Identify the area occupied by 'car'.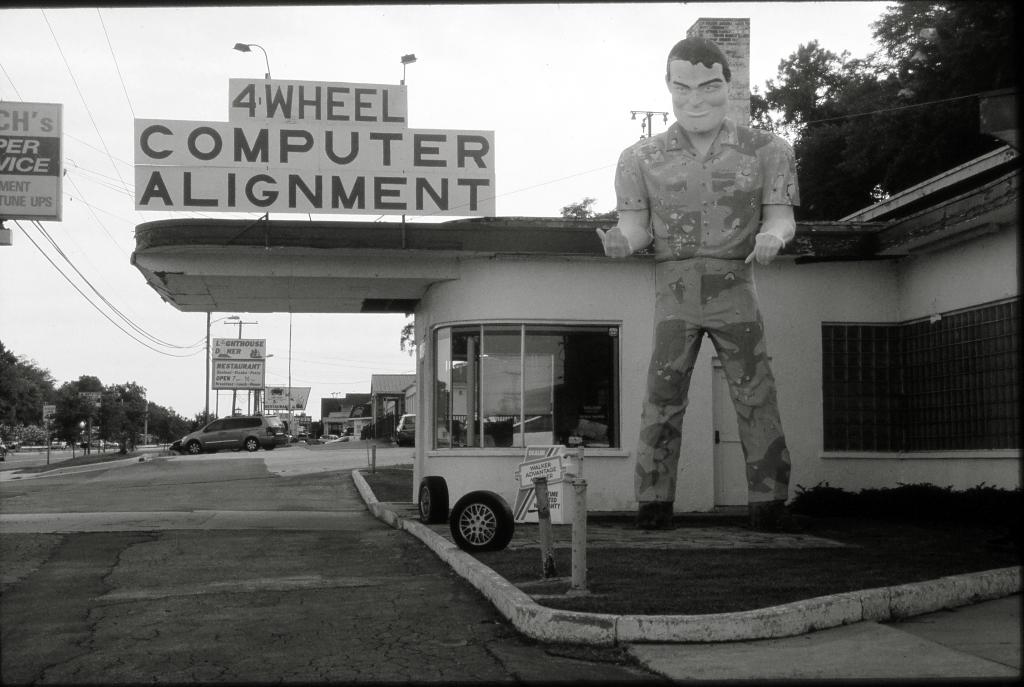
Area: [x1=0, y1=436, x2=6, y2=461].
